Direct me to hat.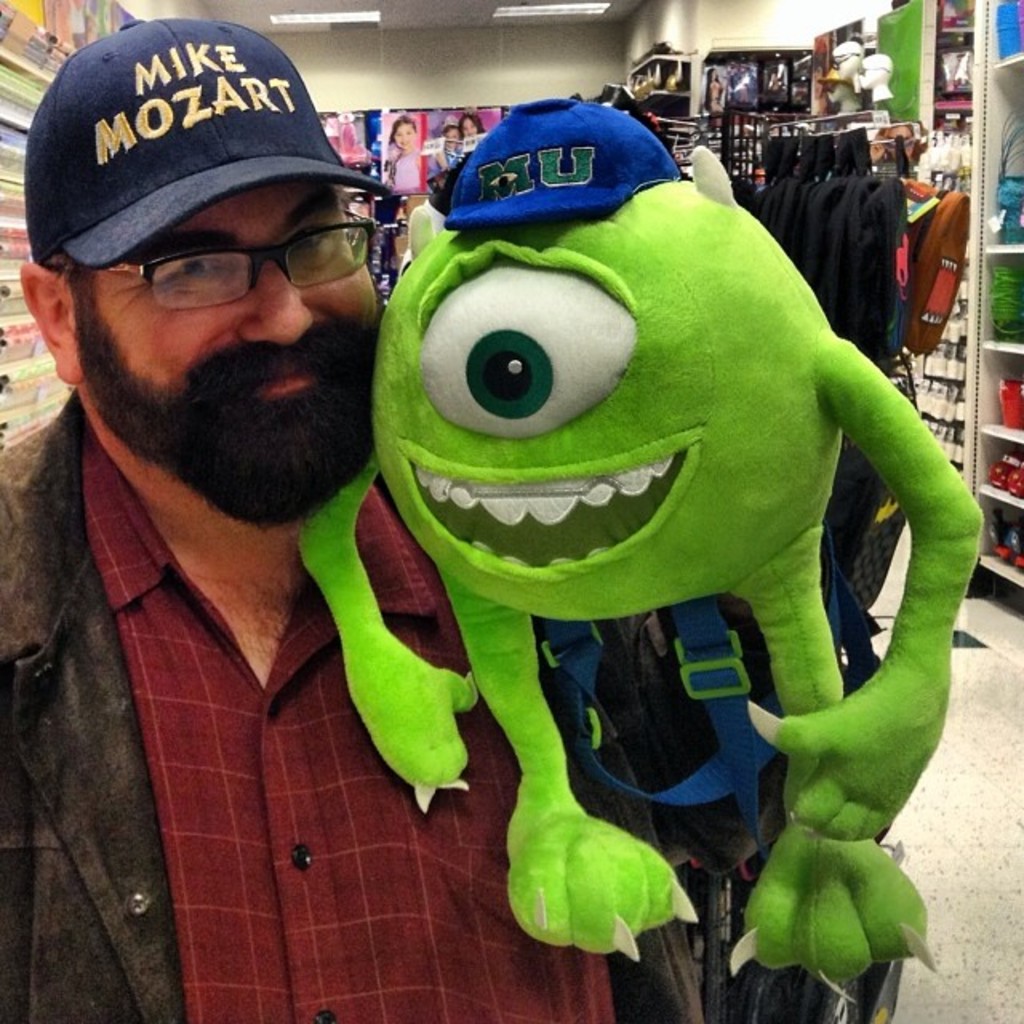
Direction: l=26, t=14, r=392, b=274.
